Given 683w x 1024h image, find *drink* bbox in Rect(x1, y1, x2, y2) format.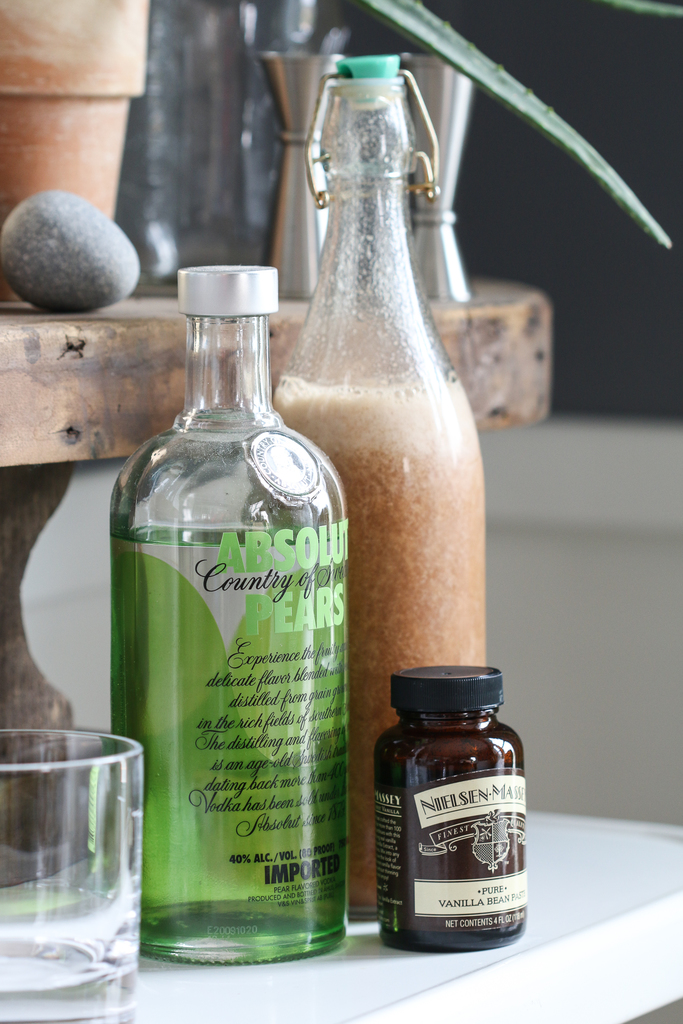
Rect(0, 938, 141, 1015).
